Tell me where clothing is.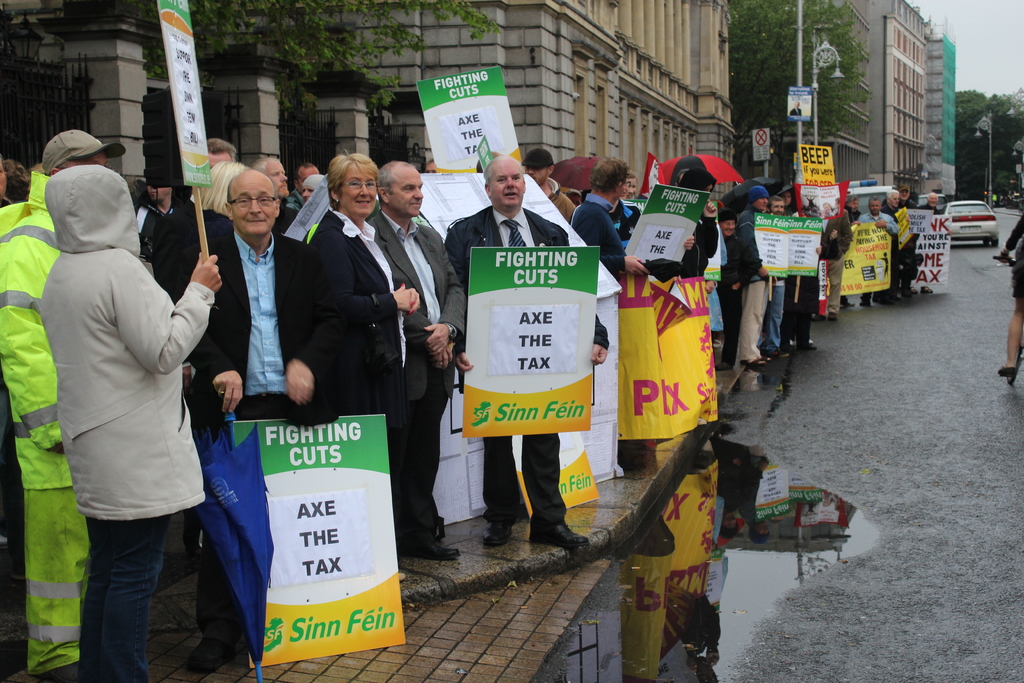
clothing is at (left=0, top=167, right=89, bottom=675).
